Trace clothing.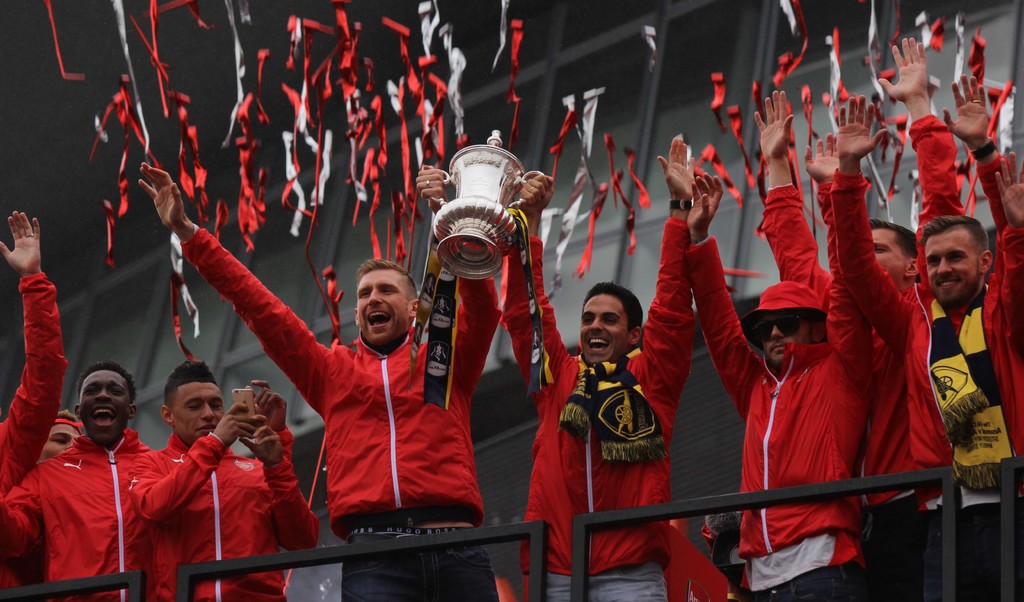
Traced to (817,116,1023,601).
